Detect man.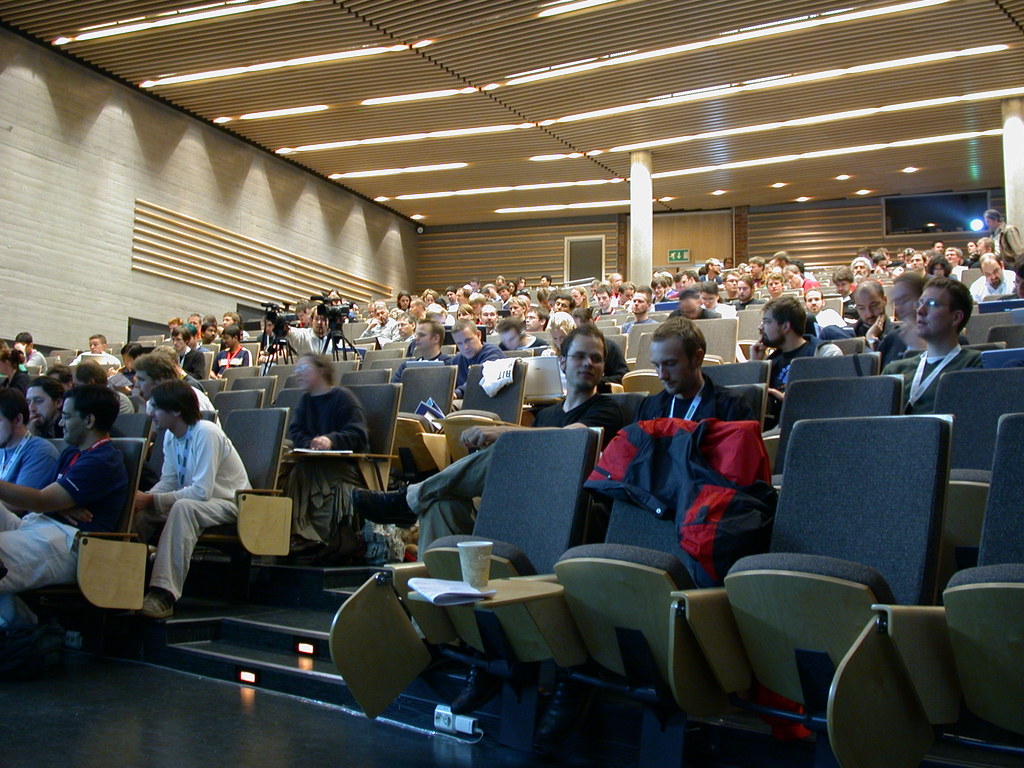
Detected at 821/282/882/354.
